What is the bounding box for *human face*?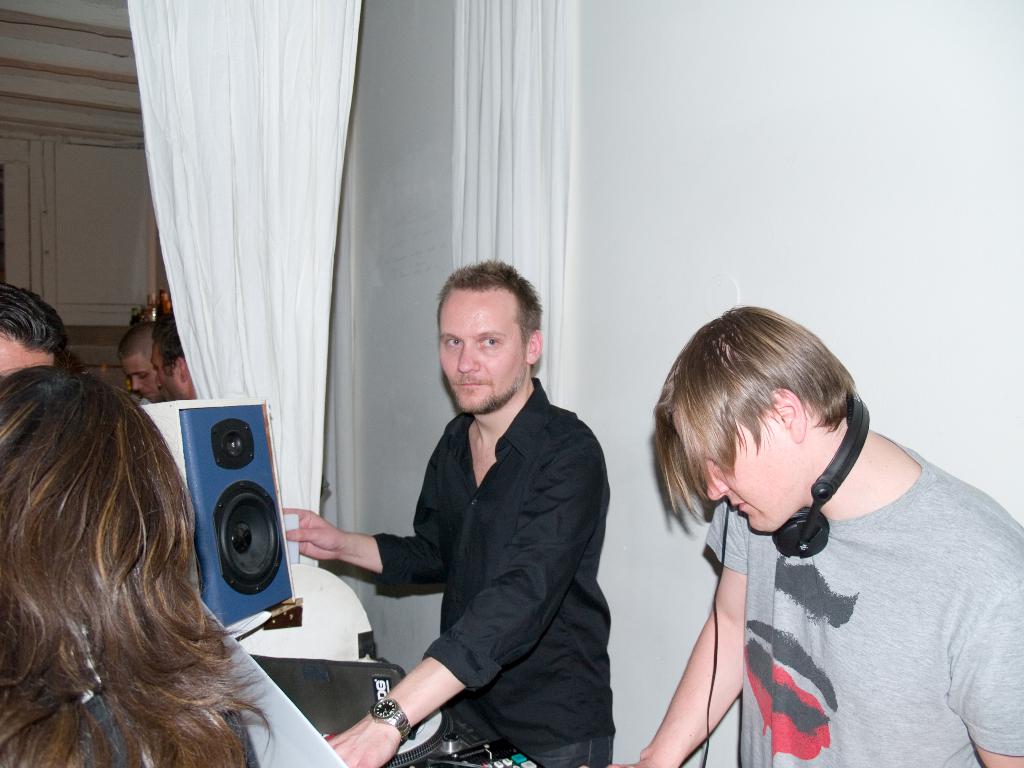
(left=121, top=351, right=163, bottom=406).
